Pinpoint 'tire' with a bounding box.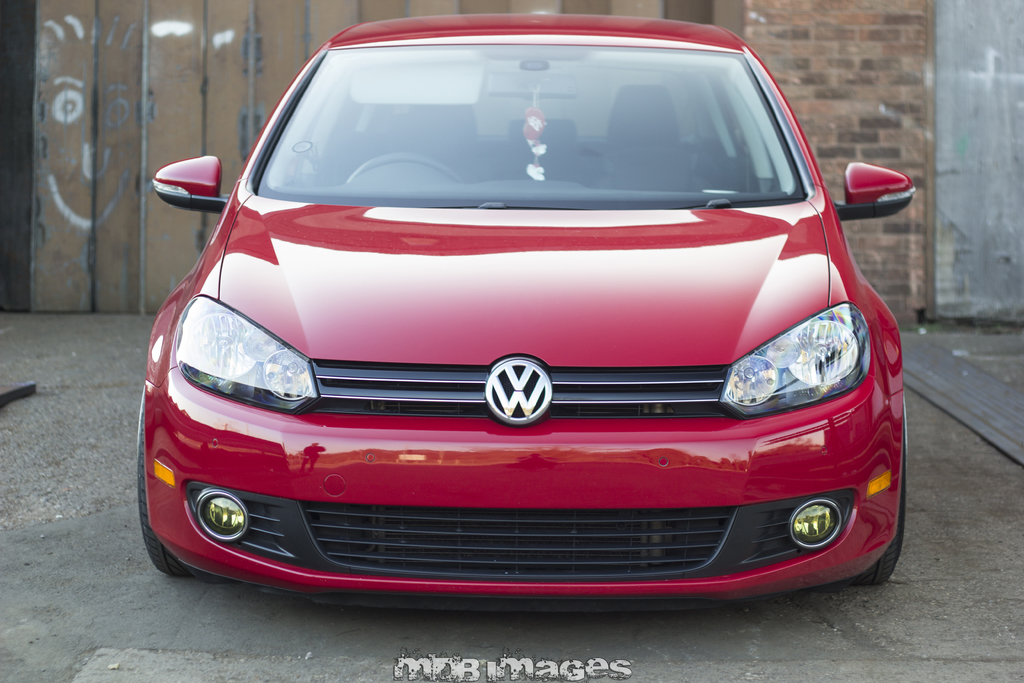
left=845, top=437, right=908, bottom=590.
